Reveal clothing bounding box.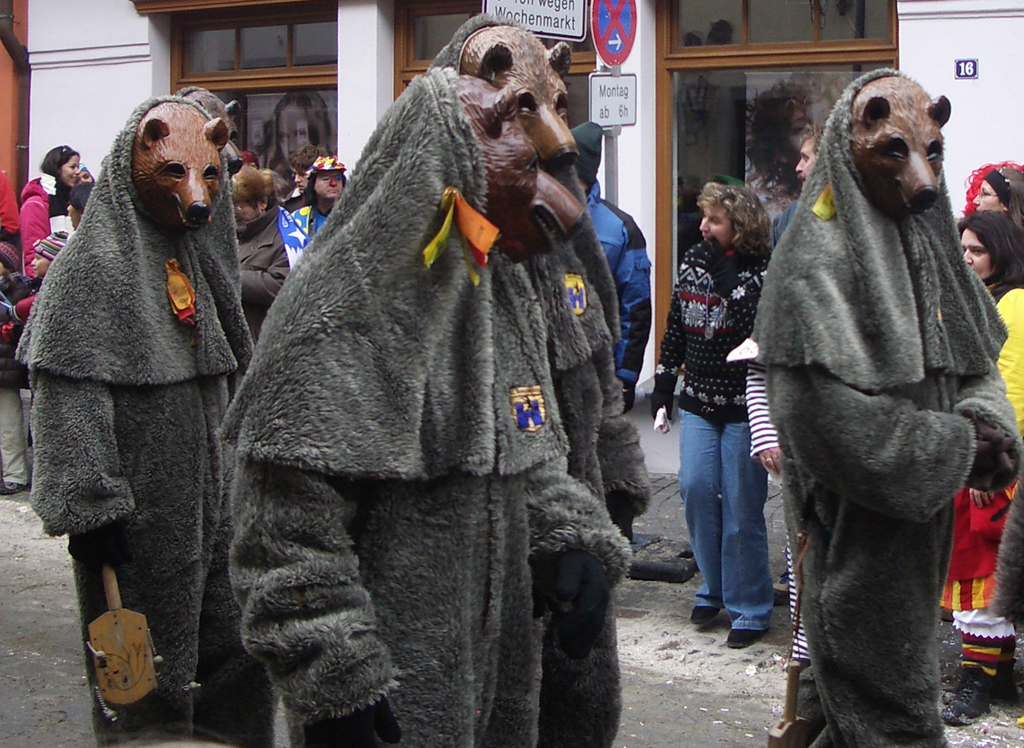
Revealed: bbox=(229, 219, 296, 330).
